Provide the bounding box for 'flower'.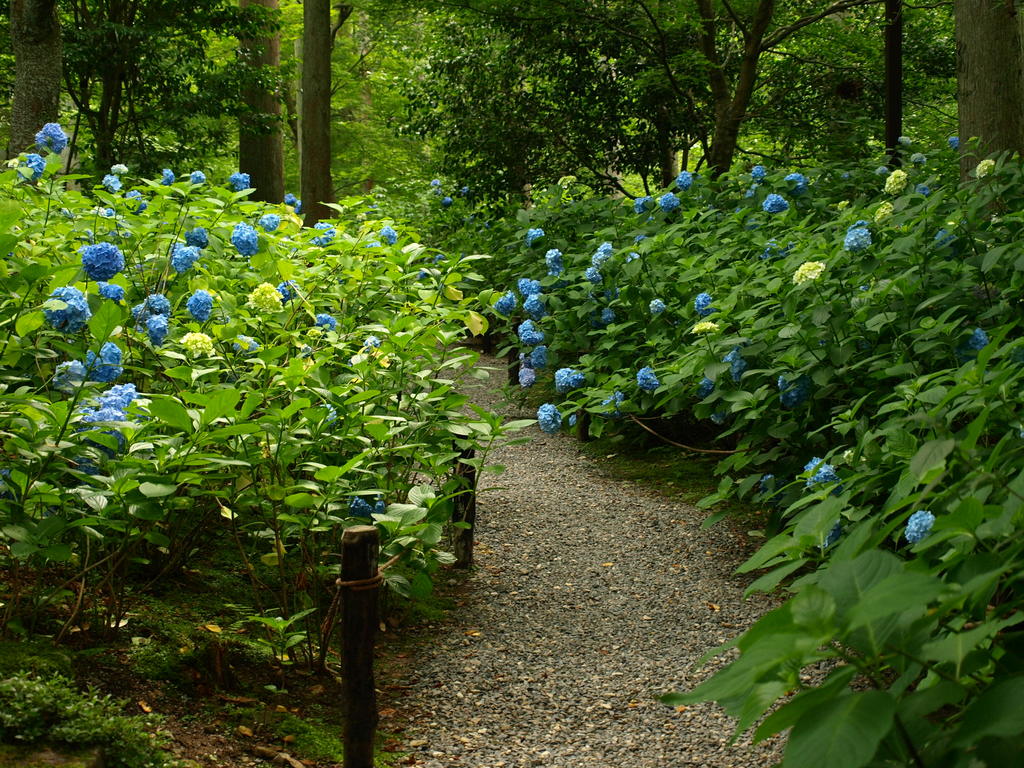
Rect(635, 365, 660, 393).
